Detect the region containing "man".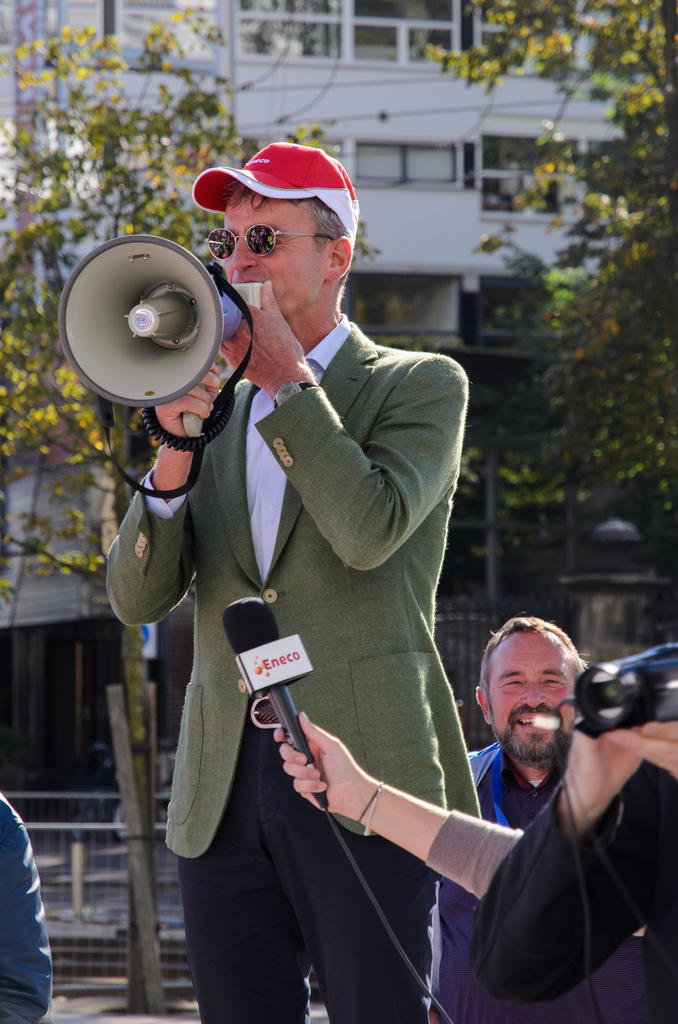
x1=426, y1=612, x2=590, y2=1023.
